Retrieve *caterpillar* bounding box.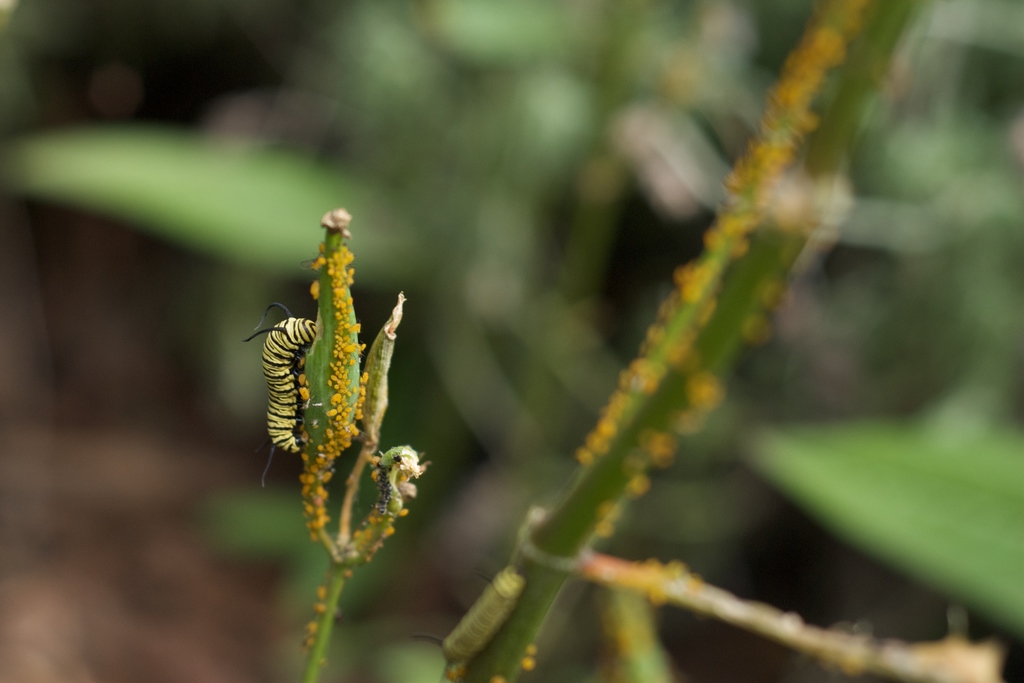
Bounding box: [244,303,315,491].
